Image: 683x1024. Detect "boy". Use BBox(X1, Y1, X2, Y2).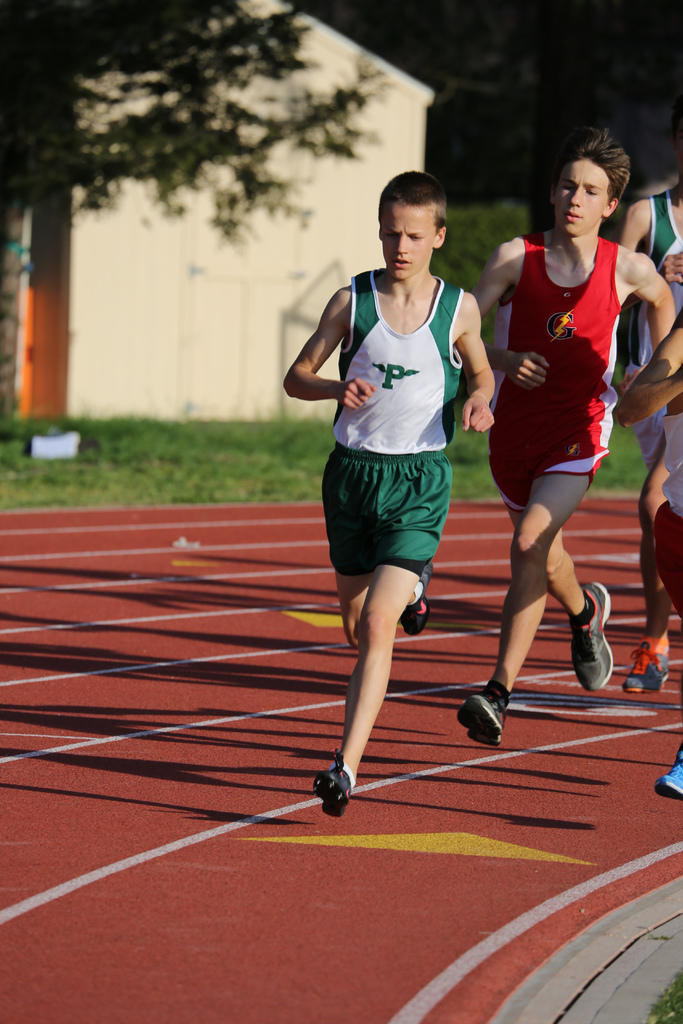
BBox(283, 170, 496, 815).
